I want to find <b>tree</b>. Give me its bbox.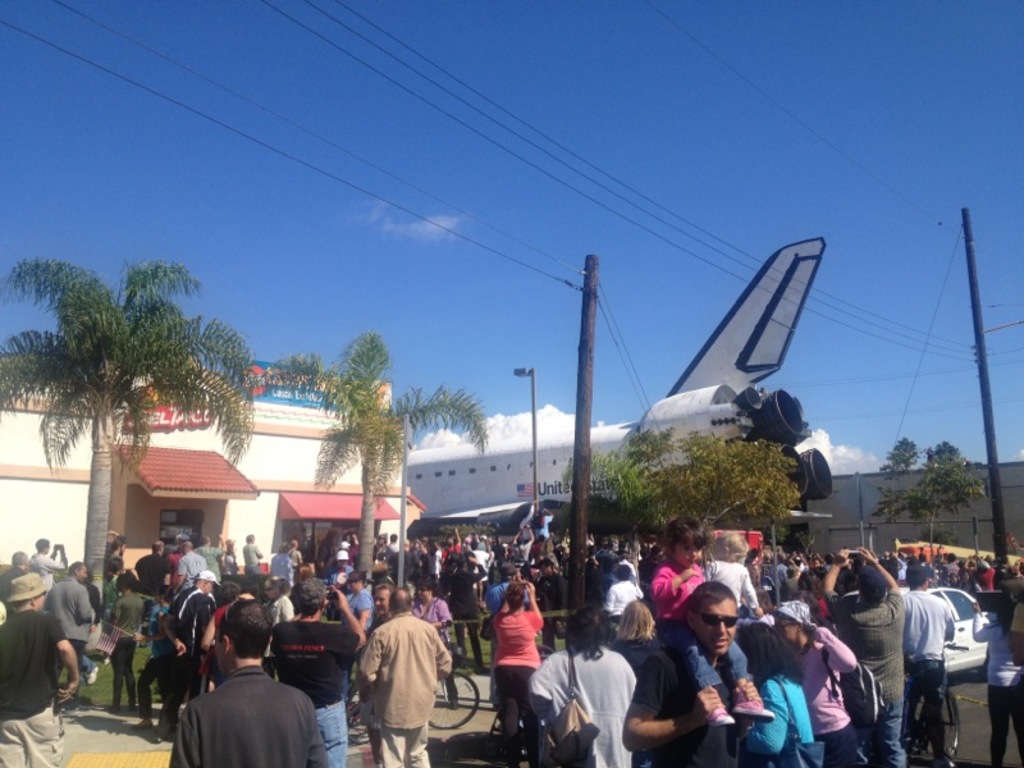
[585,428,805,552].
